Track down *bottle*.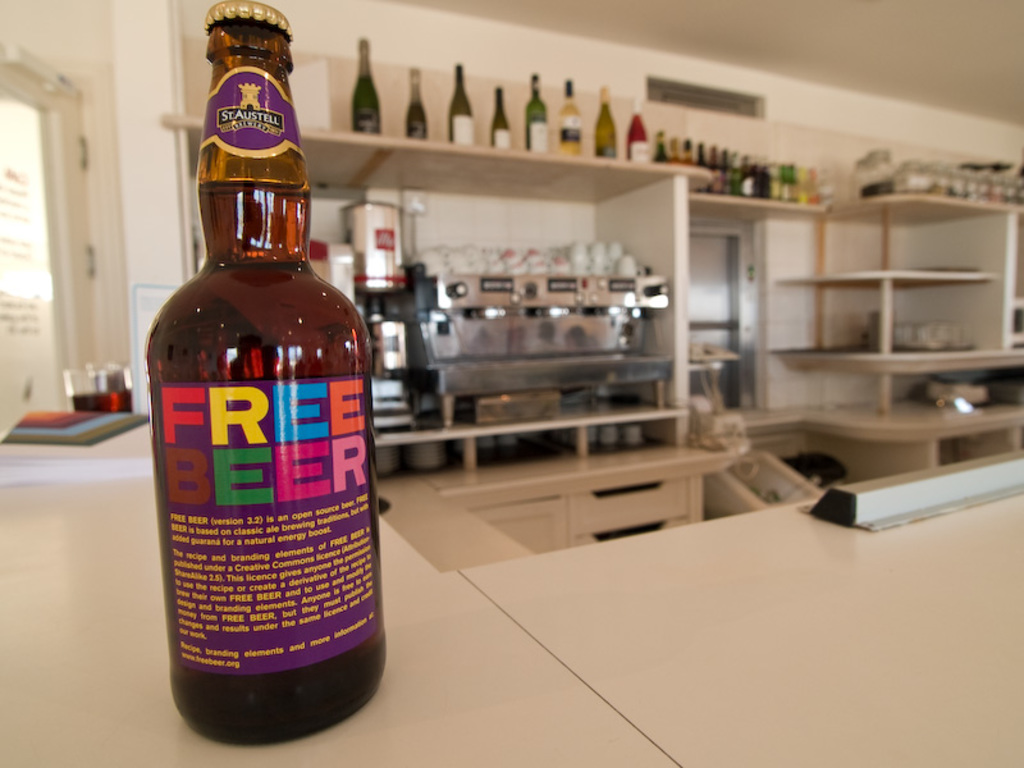
Tracked to <box>145,0,385,746</box>.
